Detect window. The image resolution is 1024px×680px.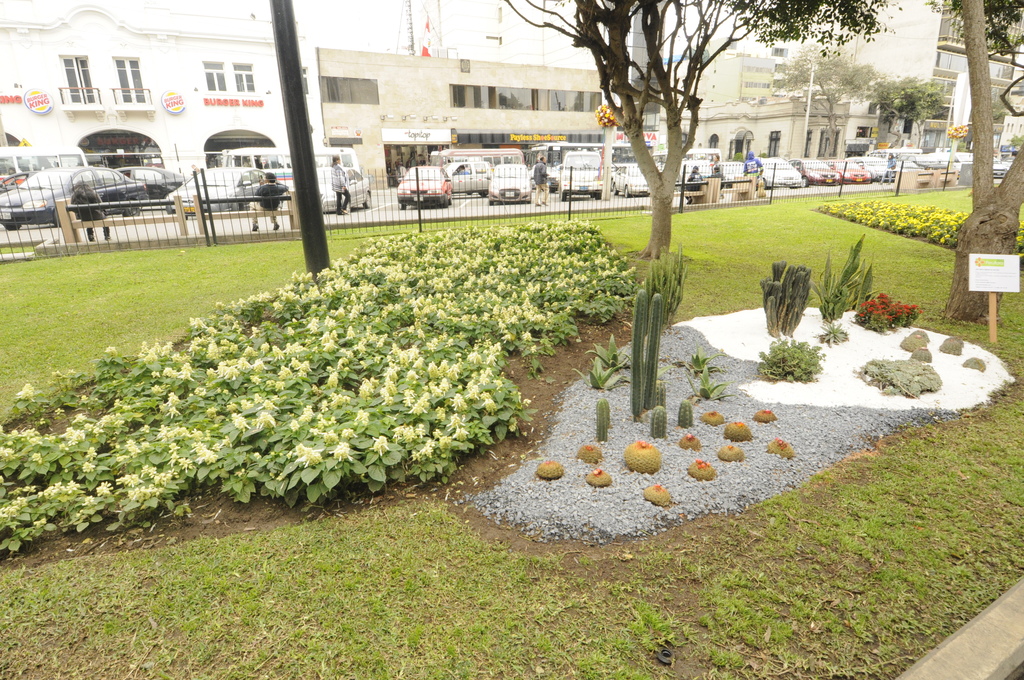
select_region(772, 82, 787, 87).
